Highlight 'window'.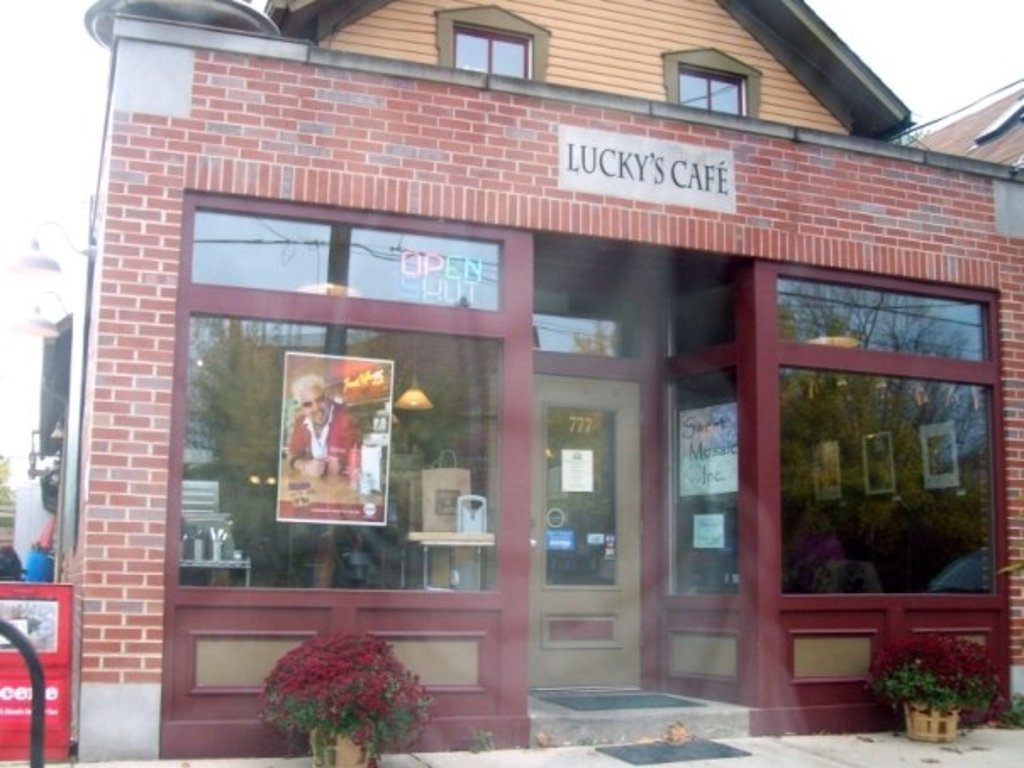
Highlighted region: l=766, t=266, r=1000, b=607.
